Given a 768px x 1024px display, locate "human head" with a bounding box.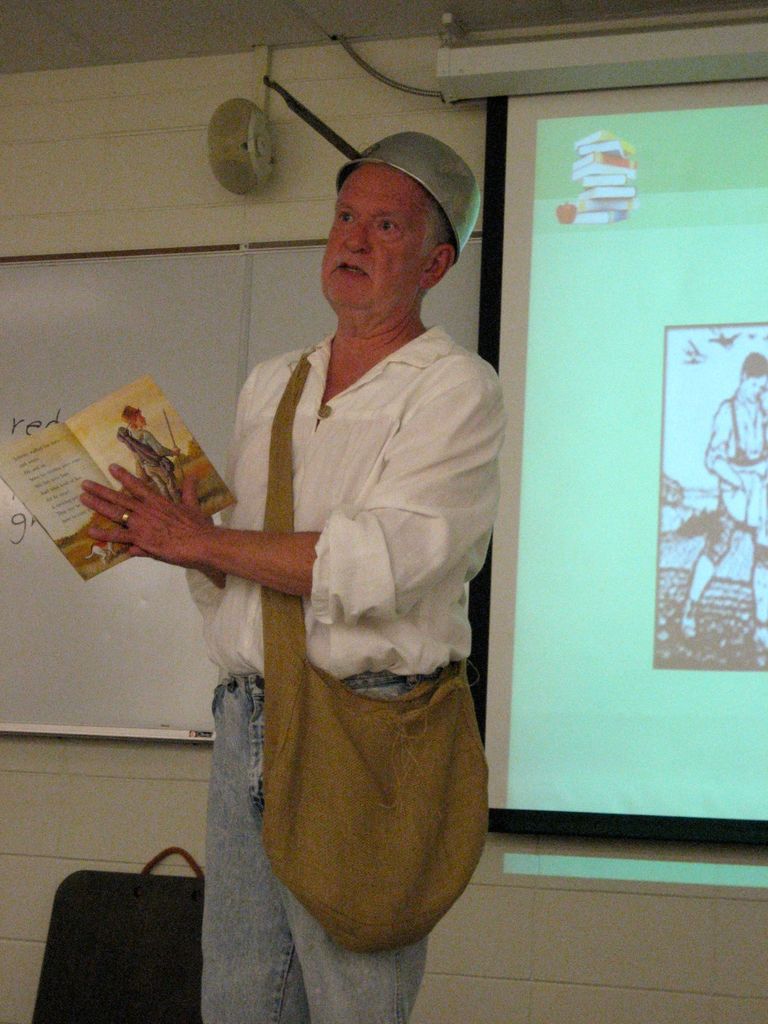
Located: locate(313, 134, 474, 314).
